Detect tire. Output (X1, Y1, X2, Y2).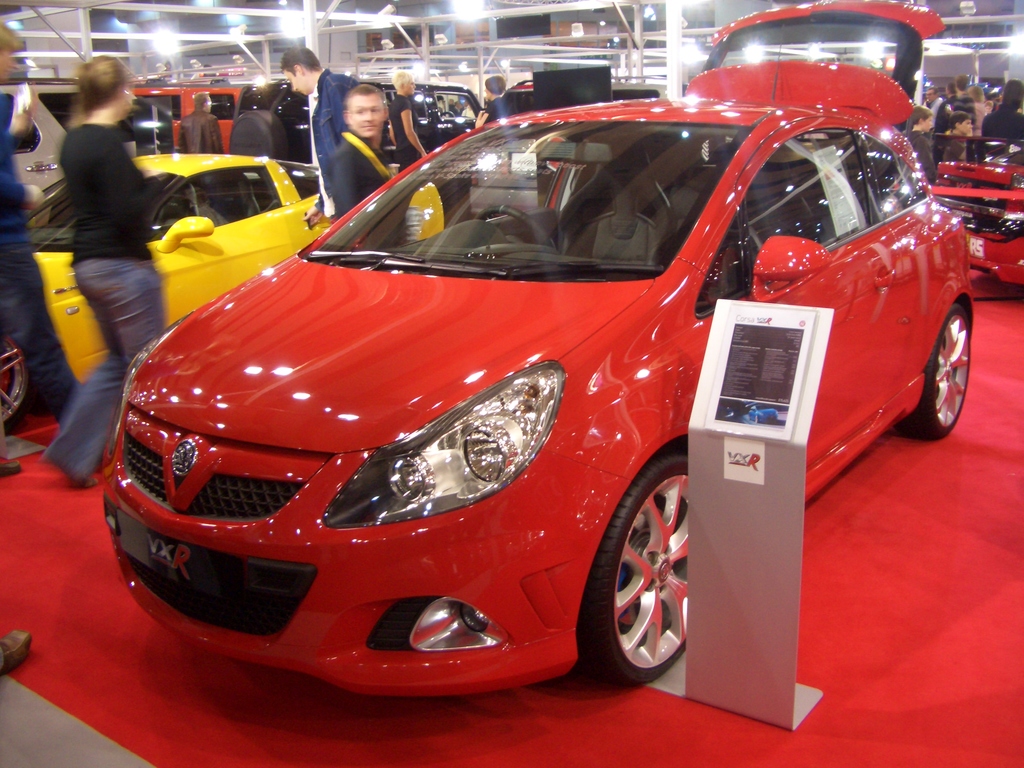
(897, 301, 972, 440).
